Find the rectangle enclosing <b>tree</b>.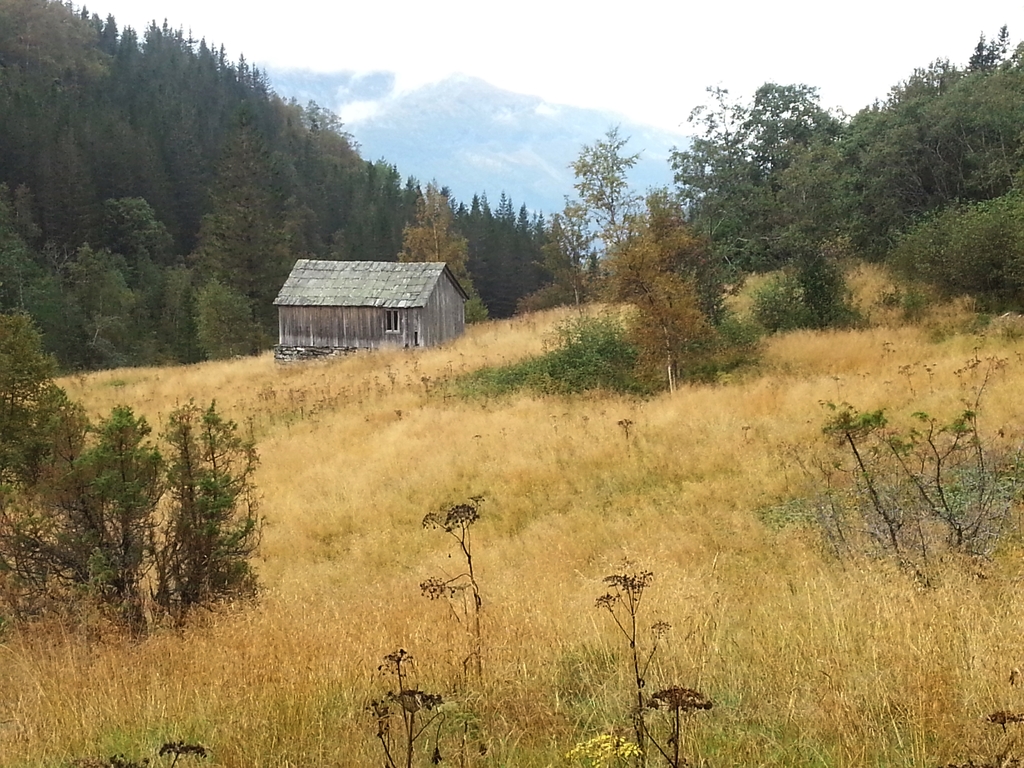
(562,124,645,242).
